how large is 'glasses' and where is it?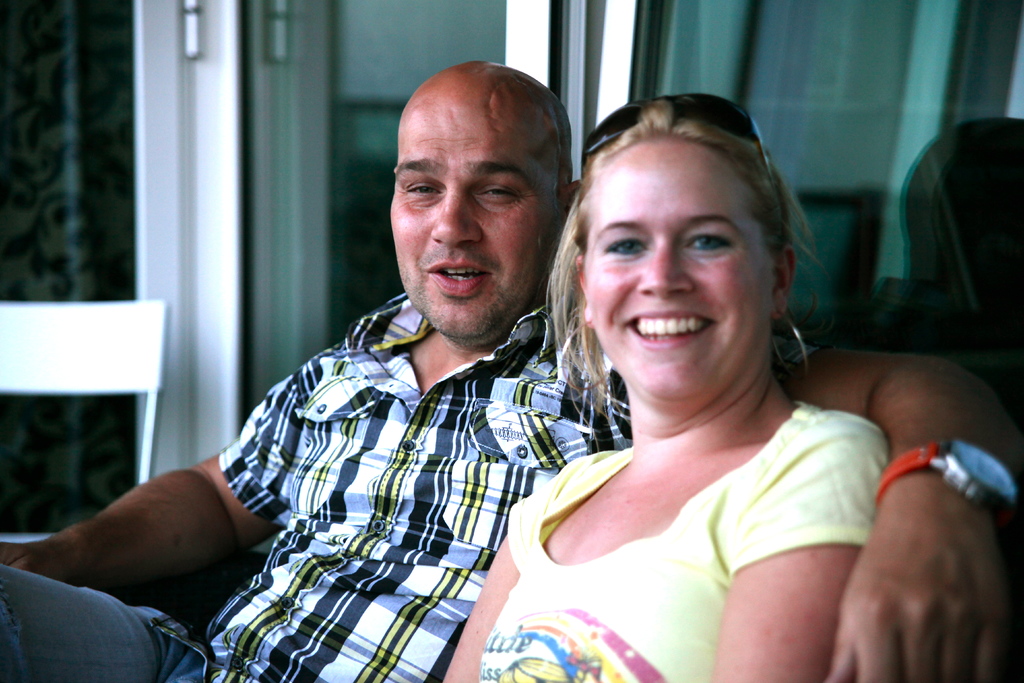
Bounding box: rect(579, 90, 771, 175).
